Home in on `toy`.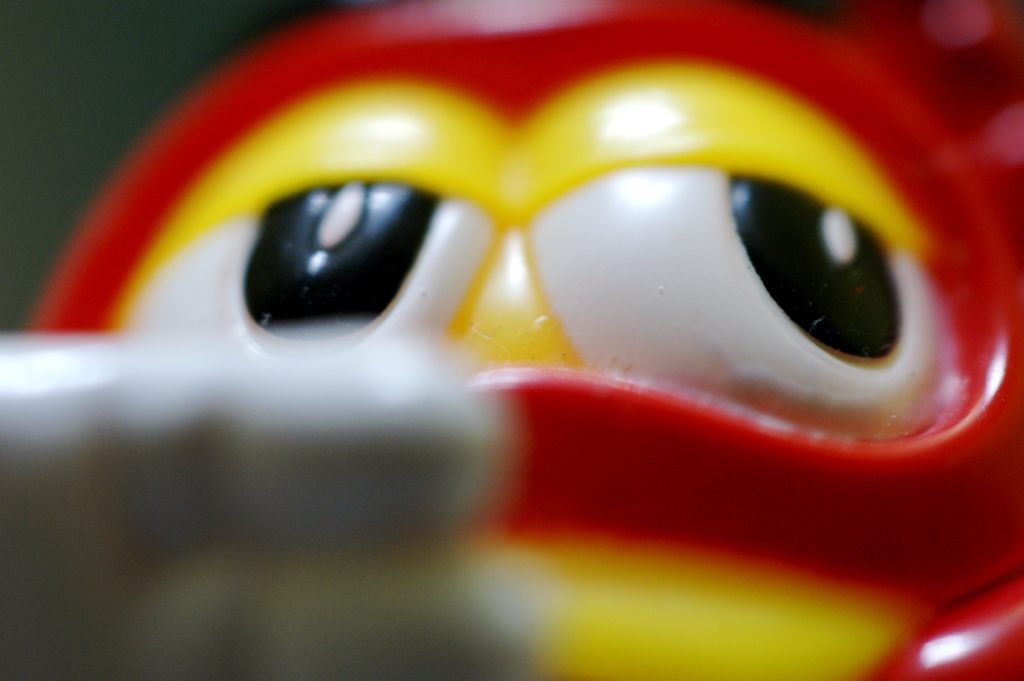
Homed in at bbox(85, 32, 1023, 622).
